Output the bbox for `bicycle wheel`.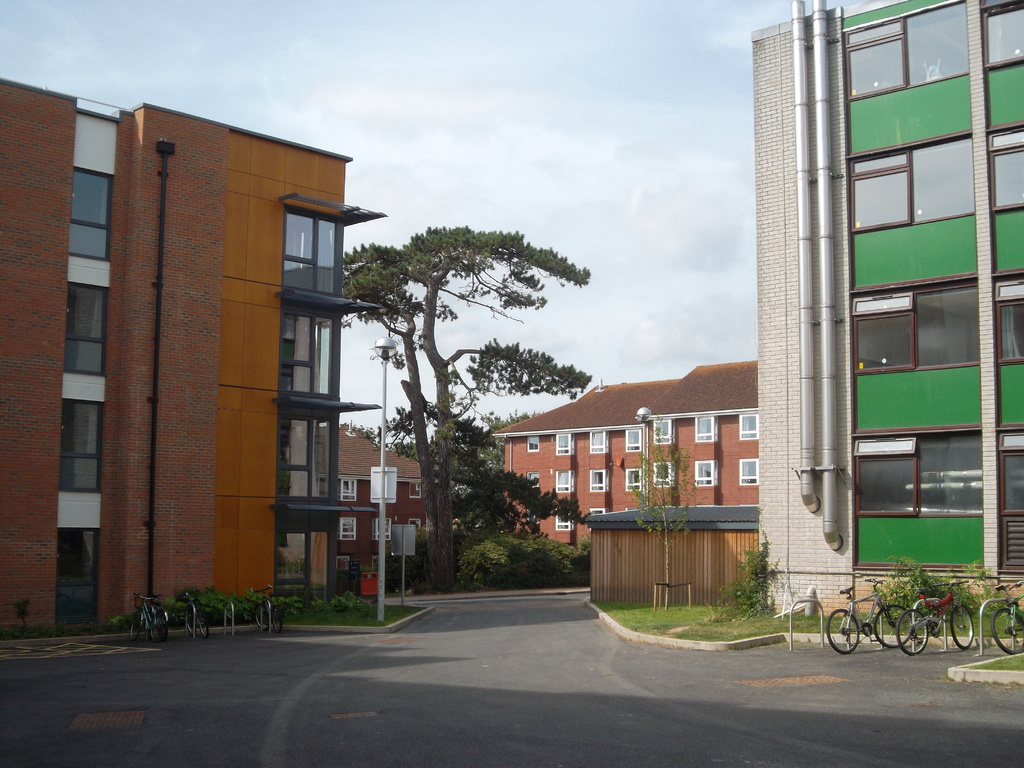
(989,604,1023,652).
